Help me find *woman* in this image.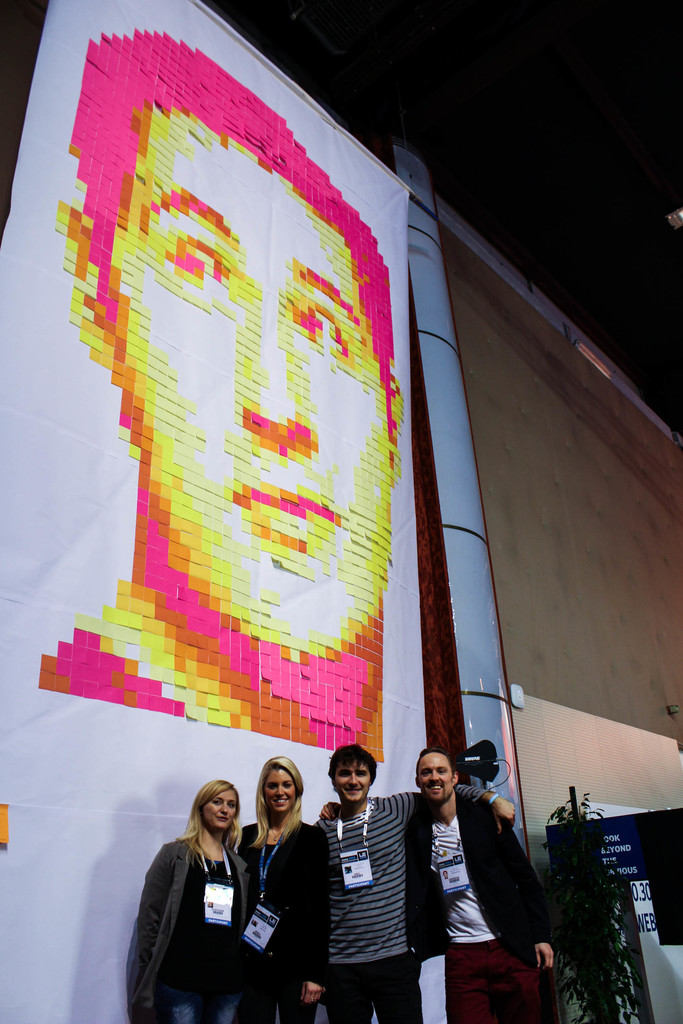
Found it: select_region(129, 765, 279, 1023).
